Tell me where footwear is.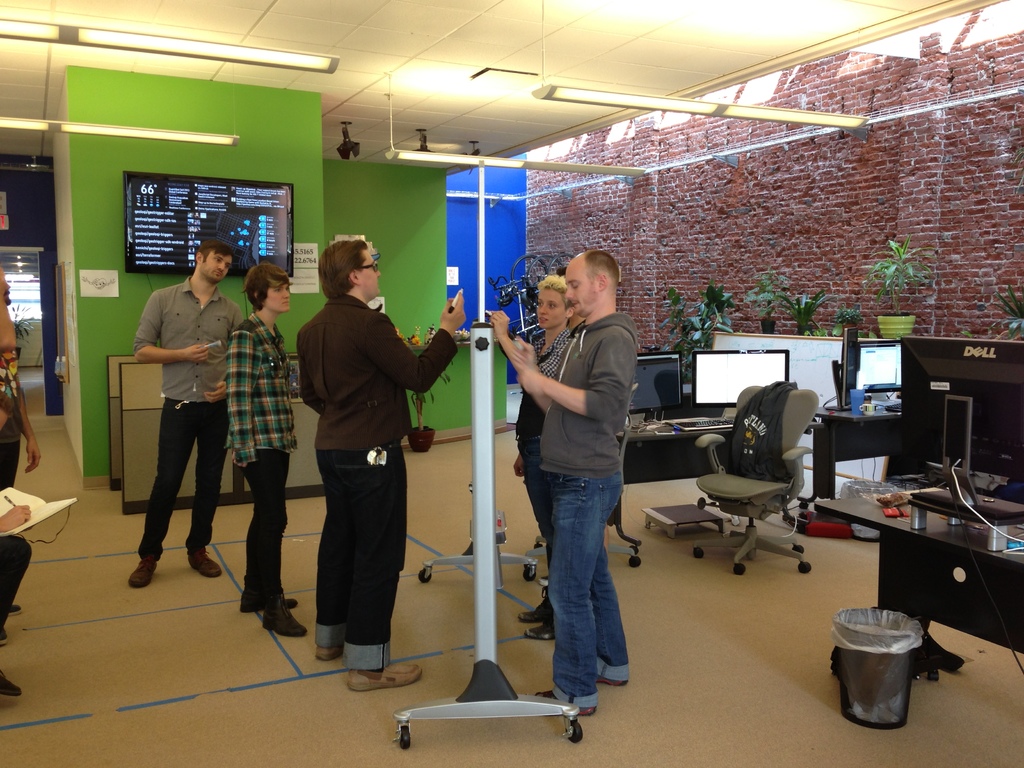
footwear is at box=[538, 691, 595, 719].
